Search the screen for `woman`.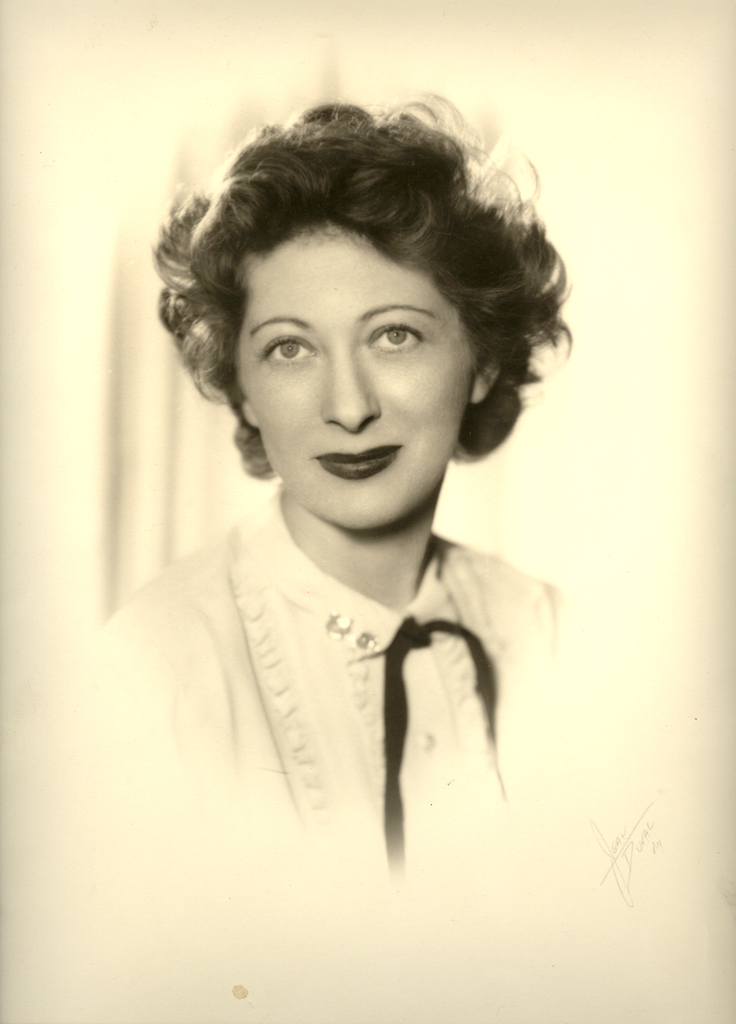
Found at locate(62, 83, 624, 944).
